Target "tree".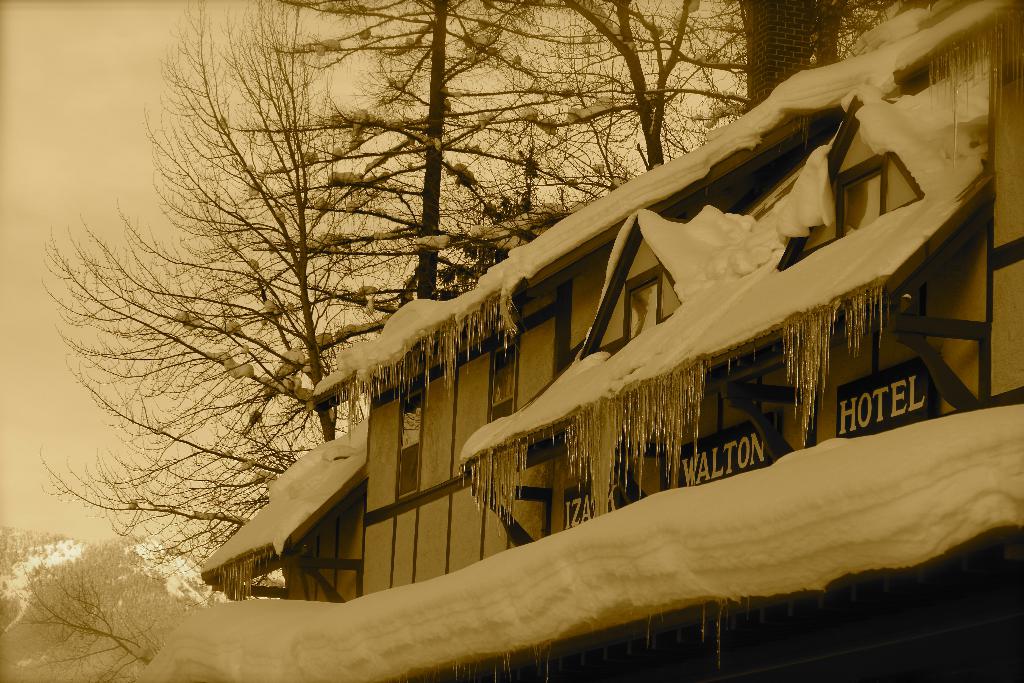
Target region: left=395, top=0, right=534, bottom=316.
